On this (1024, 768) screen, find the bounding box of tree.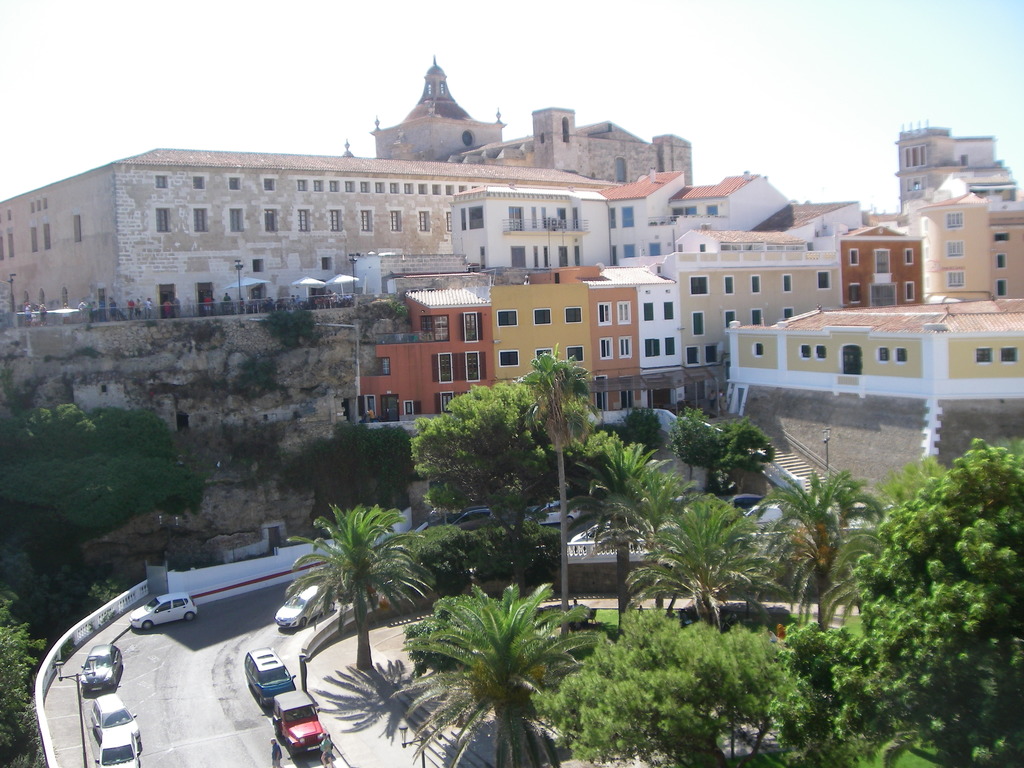
Bounding box: 518, 342, 593, 611.
